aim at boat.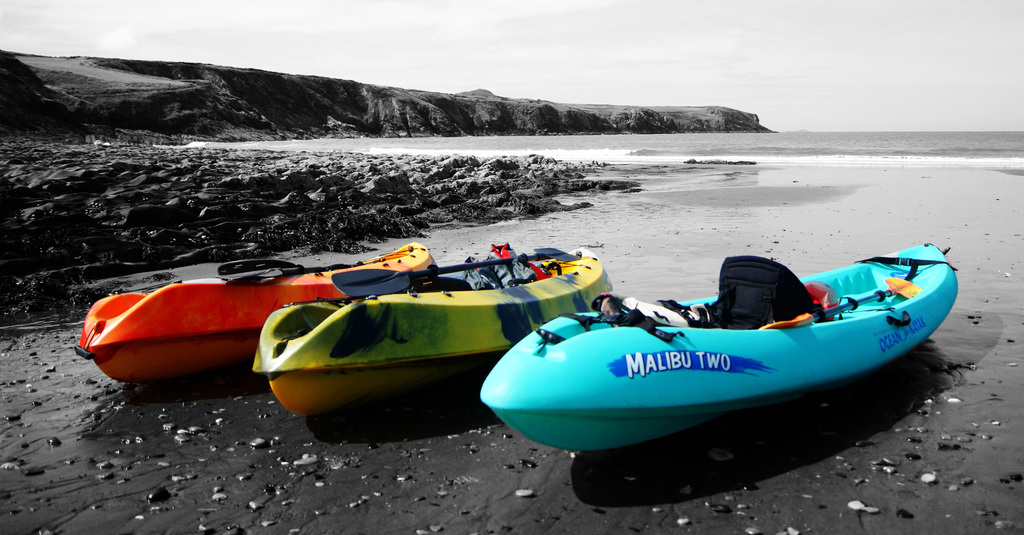
Aimed at Rect(470, 252, 949, 458).
